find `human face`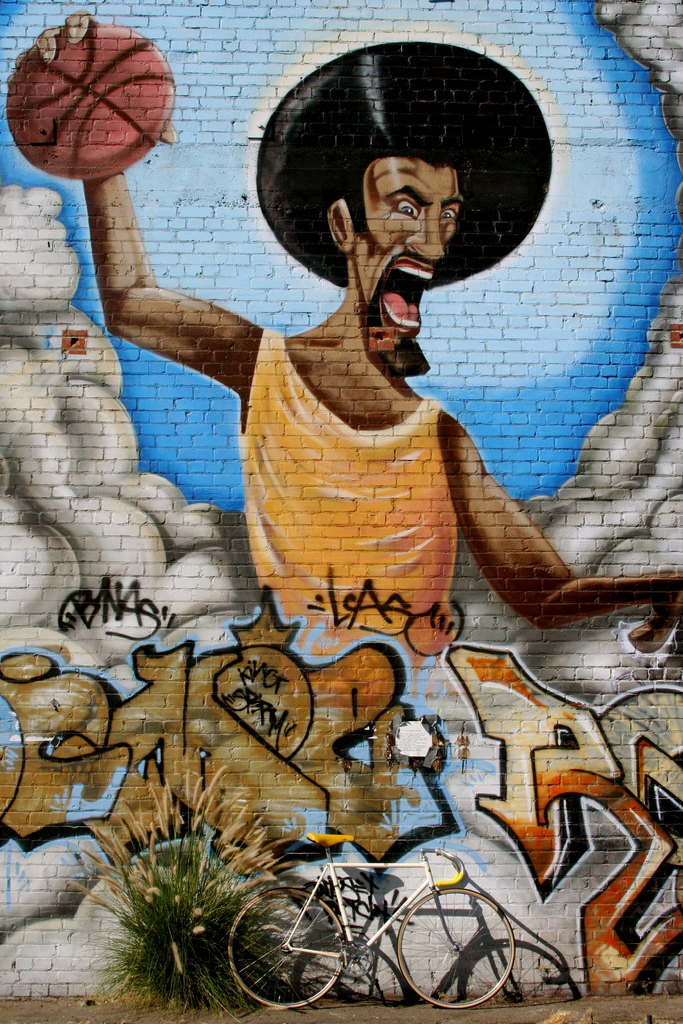
358,168,463,353
